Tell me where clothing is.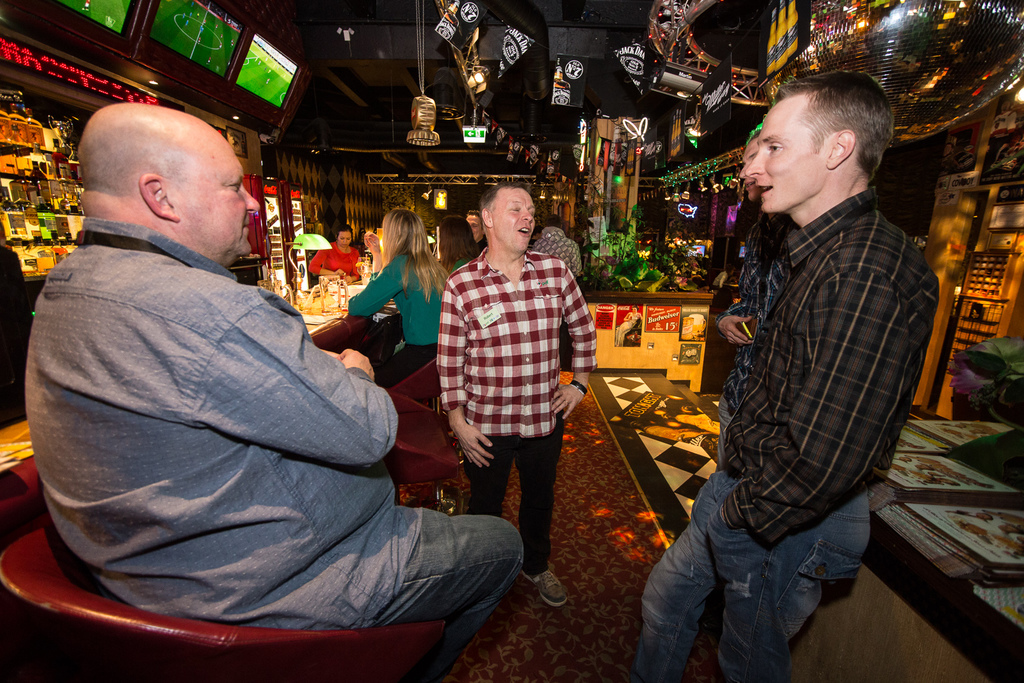
clothing is at bbox=[356, 248, 454, 396].
